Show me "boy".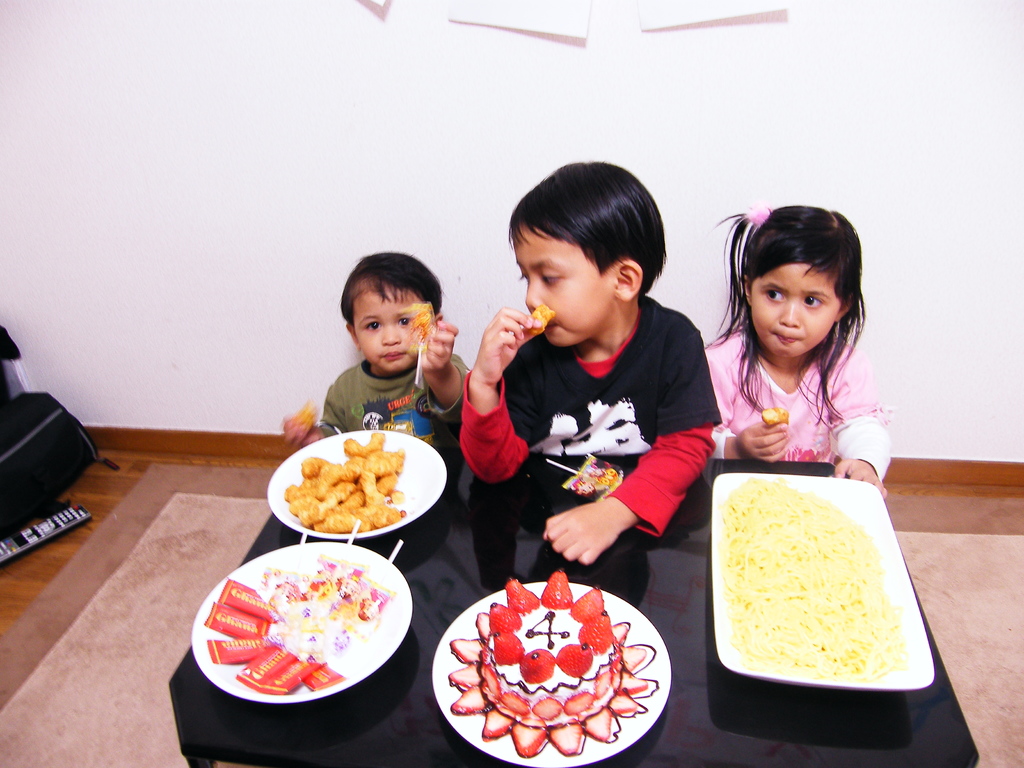
"boy" is here: left=442, top=160, right=717, bottom=561.
